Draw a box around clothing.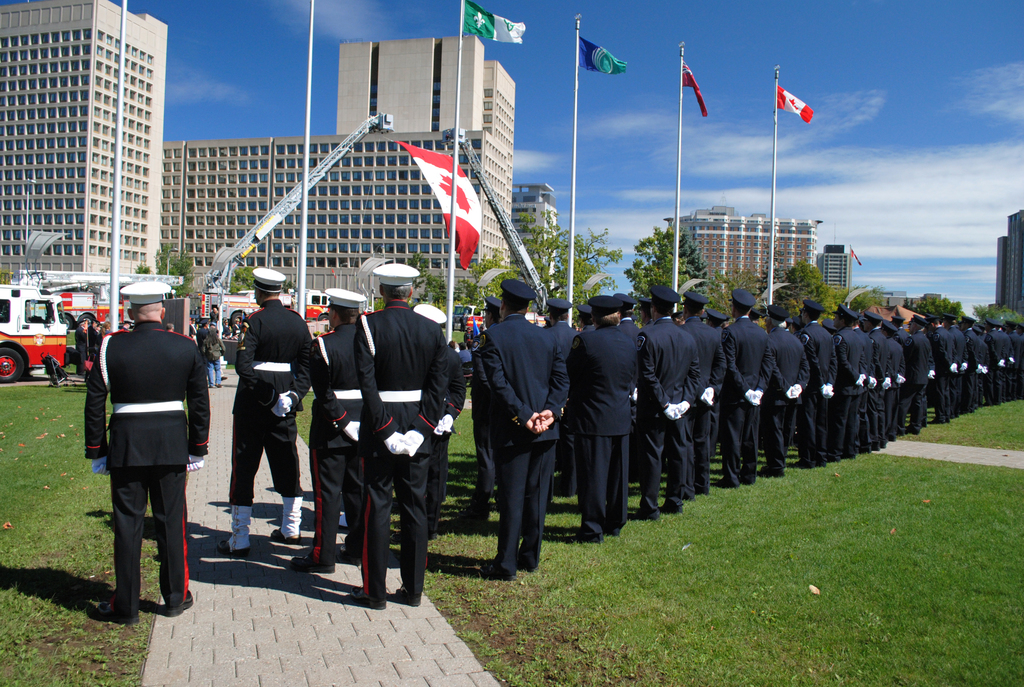
x1=571, y1=326, x2=636, y2=539.
